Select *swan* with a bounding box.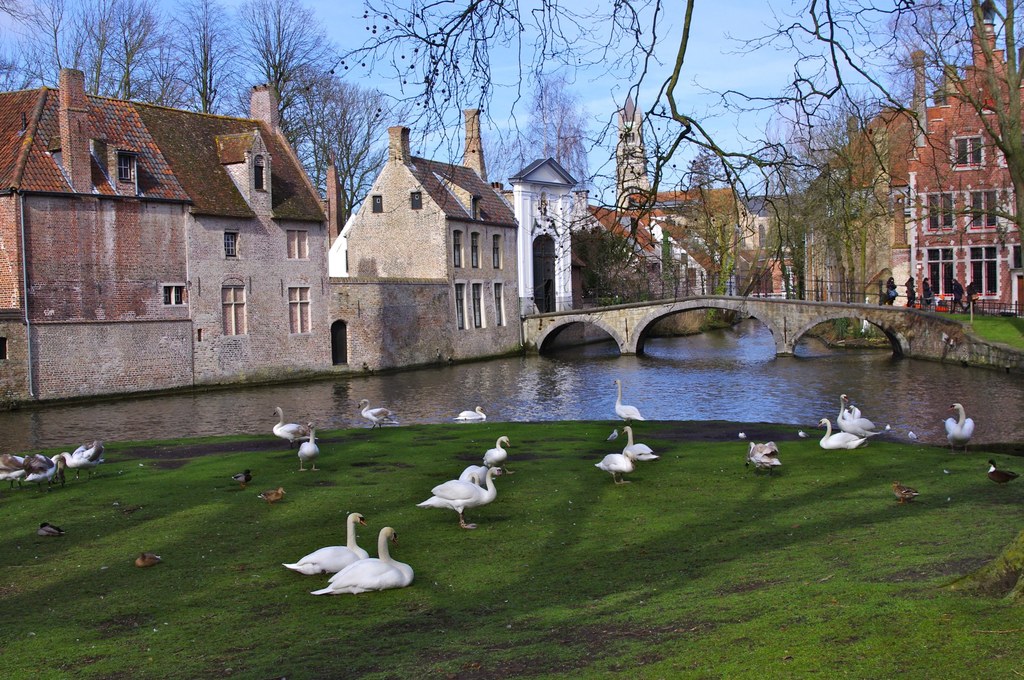
bbox=(742, 439, 780, 476).
